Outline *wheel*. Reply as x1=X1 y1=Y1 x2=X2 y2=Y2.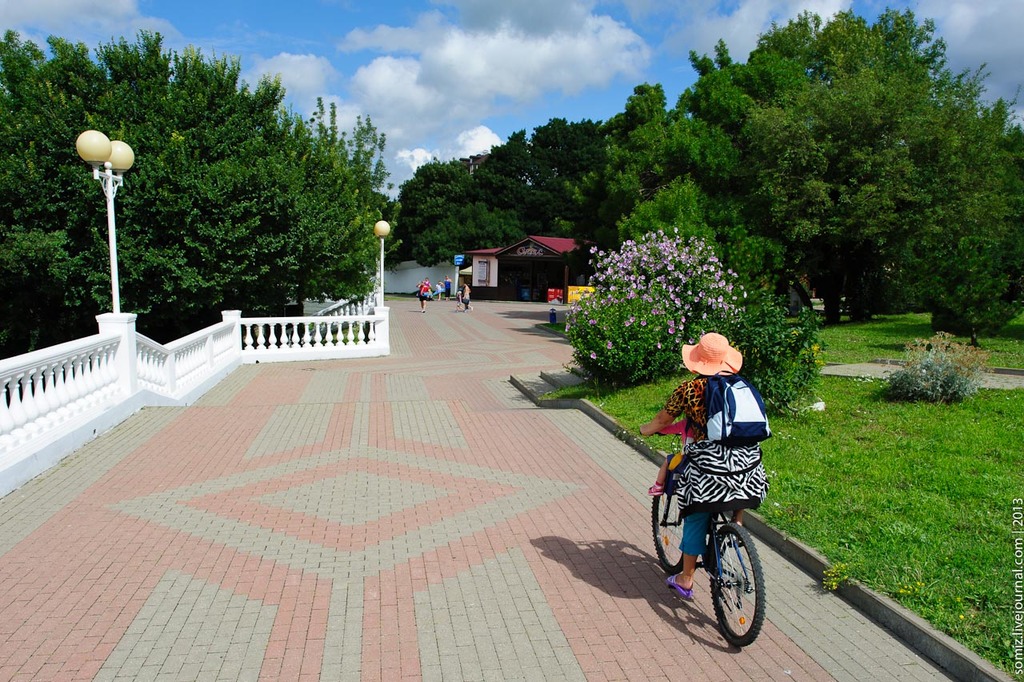
x1=710 y1=523 x2=767 y2=647.
